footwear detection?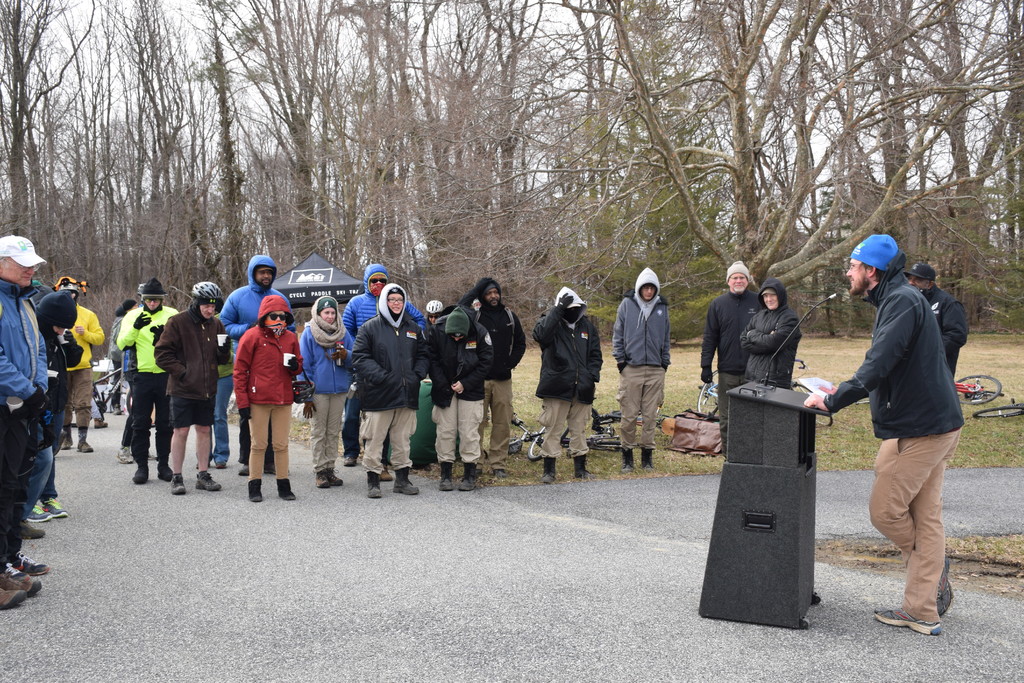
42:497:68:518
